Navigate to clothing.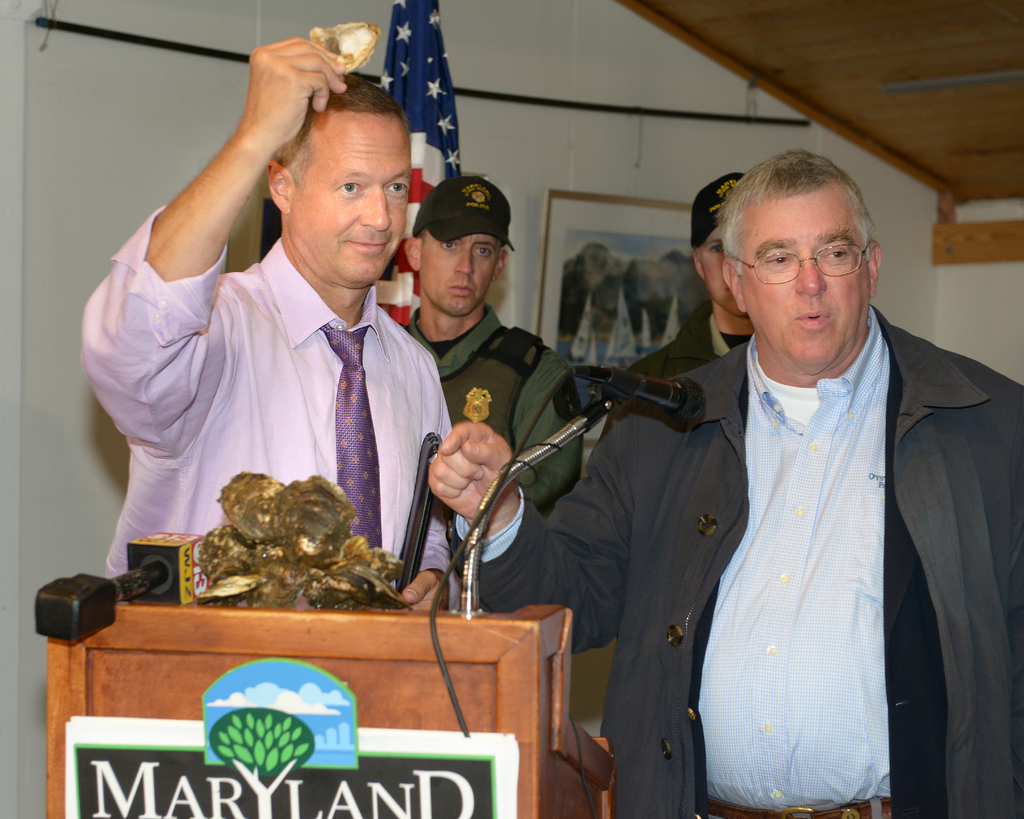
Navigation target: box=[90, 179, 460, 585].
